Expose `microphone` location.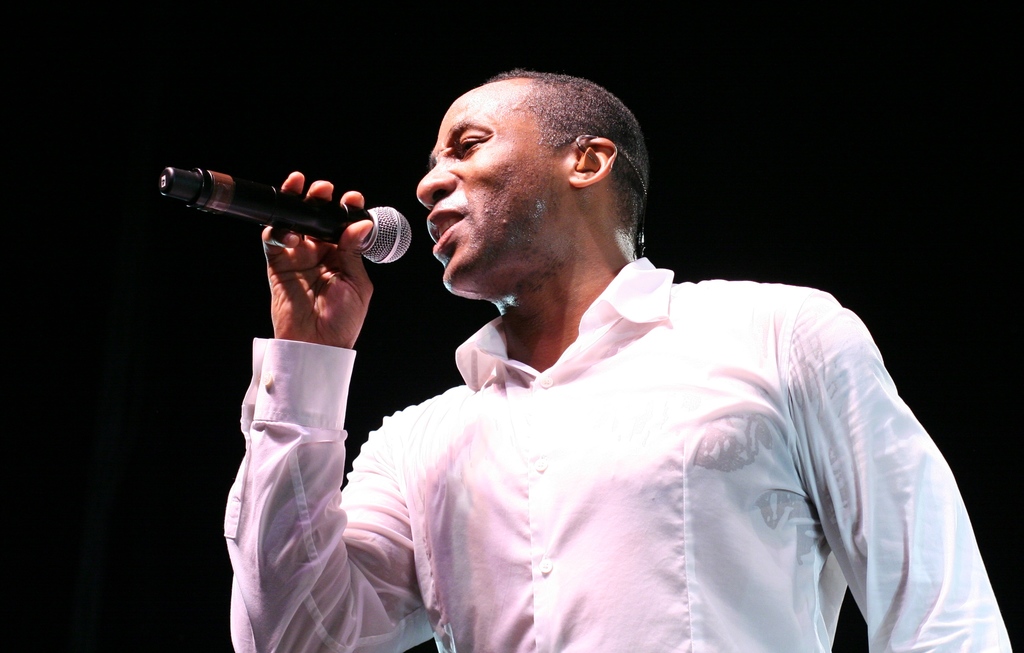
Exposed at [x1=154, y1=156, x2=408, y2=270].
